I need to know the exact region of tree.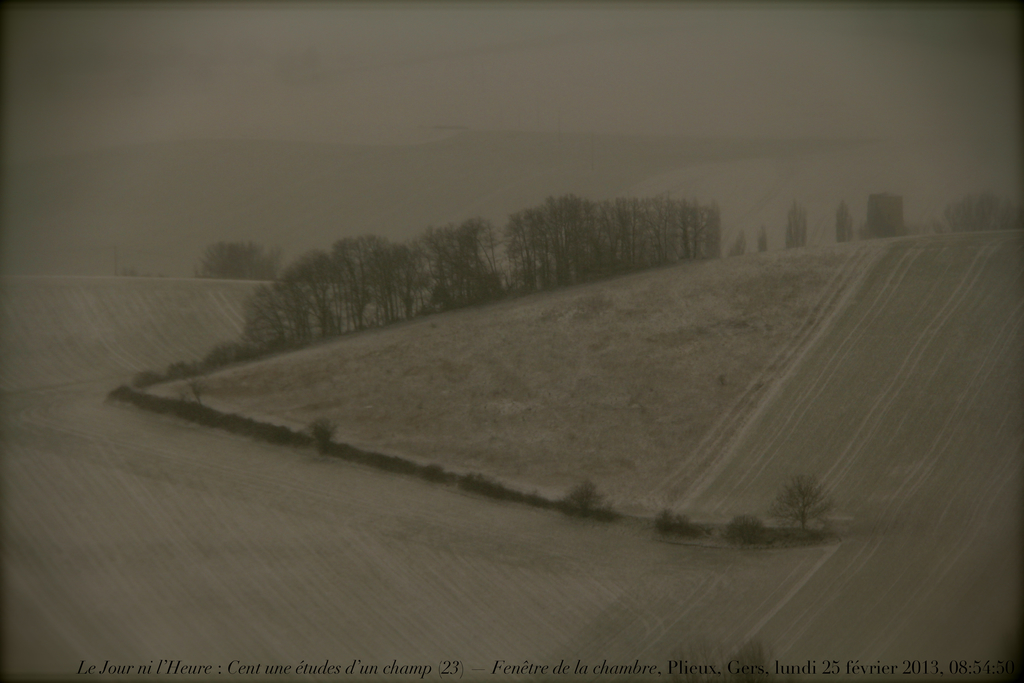
Region: detection(757, 222, 771, 254).
